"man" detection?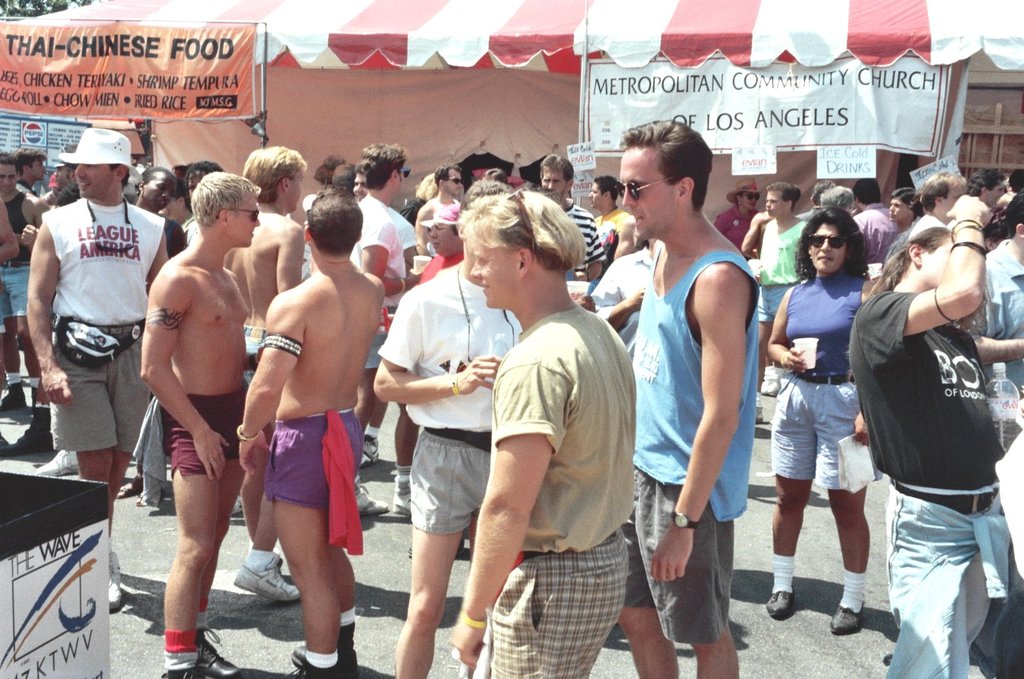
BBox(18, 151, 44, 193)
